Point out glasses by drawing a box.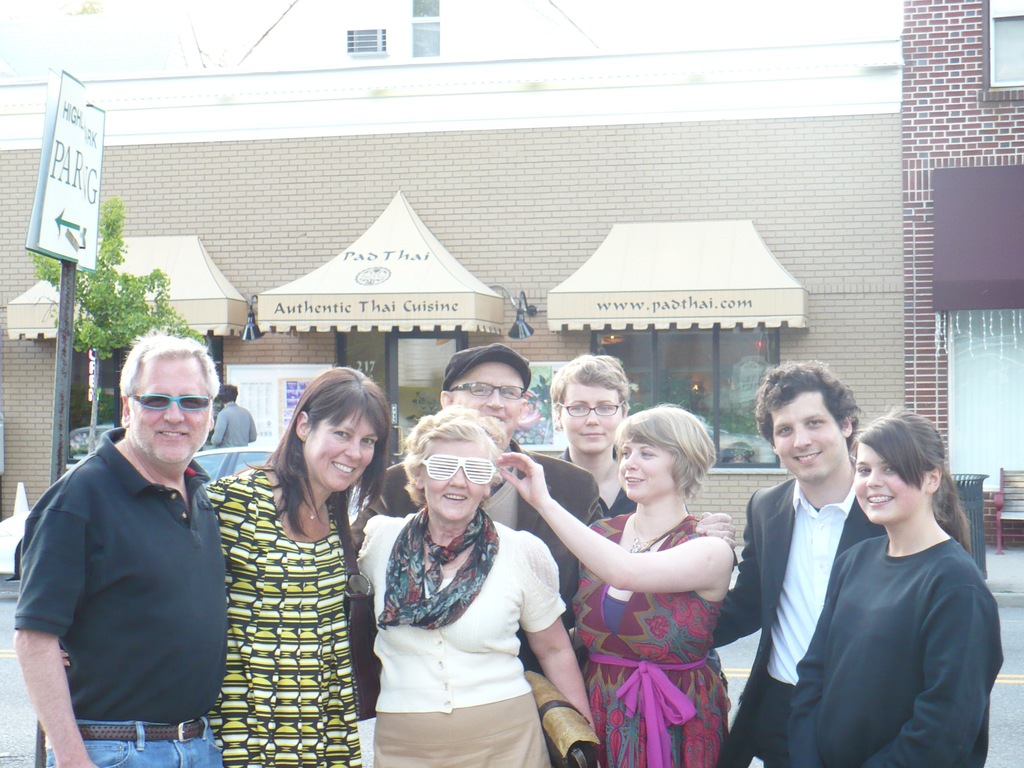
left=414, top=452, right=496, bottom=488.
